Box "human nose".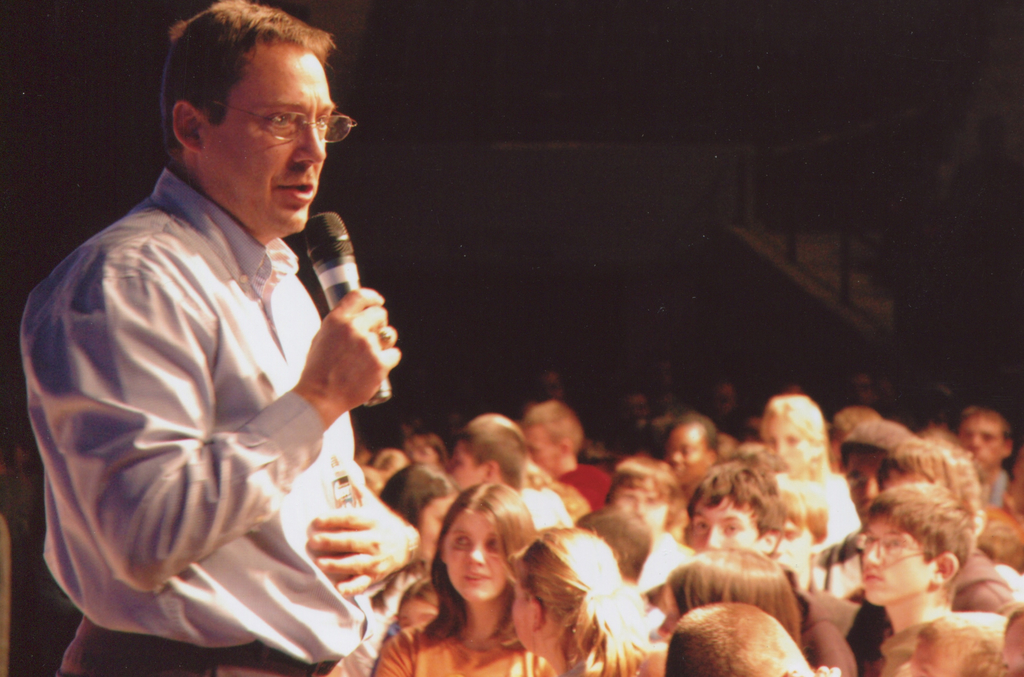
rect(862, 544, 880, 566).
